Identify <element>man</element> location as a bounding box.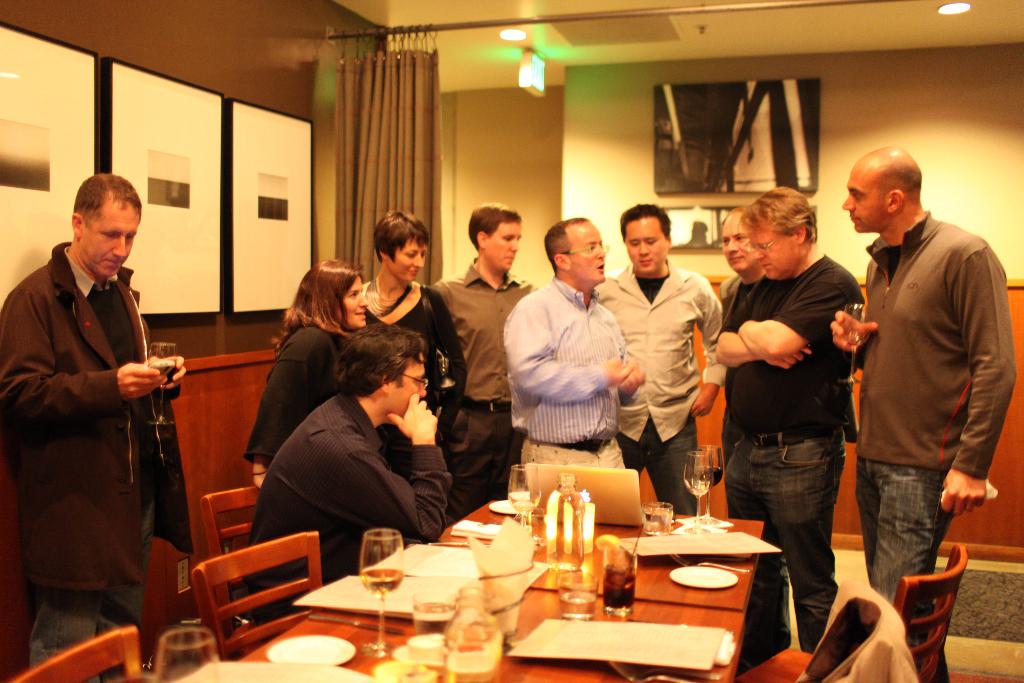
(left=243, top=328, right=456, bottom=637).
